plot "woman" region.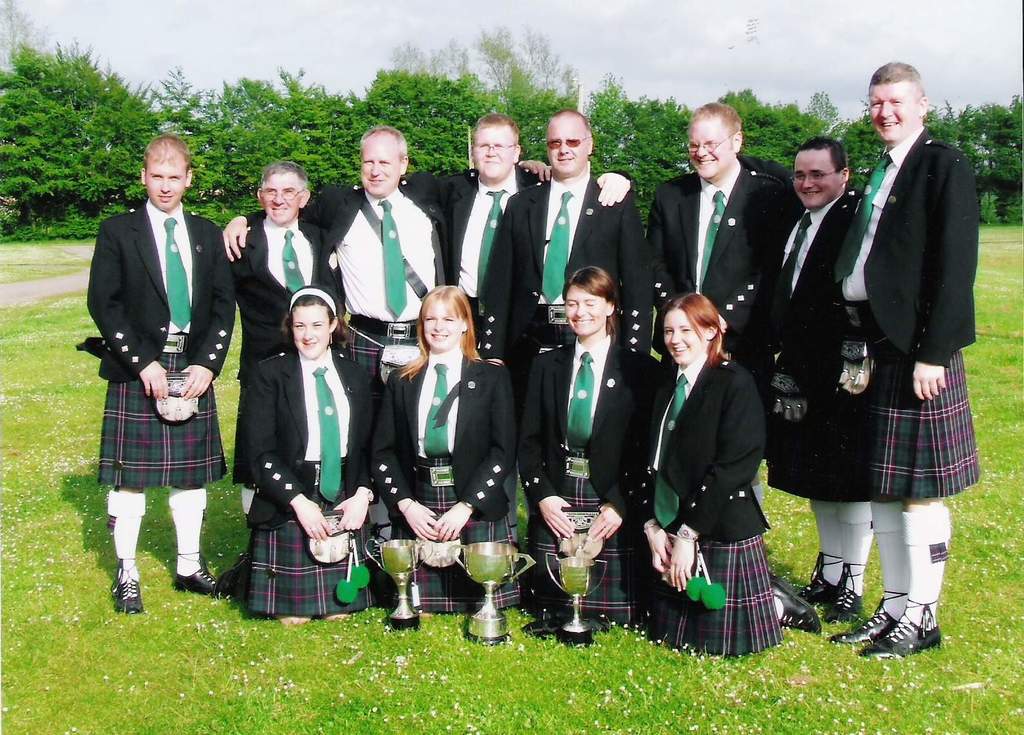
Plotted at l=641, t=270, r=790, b=665.
